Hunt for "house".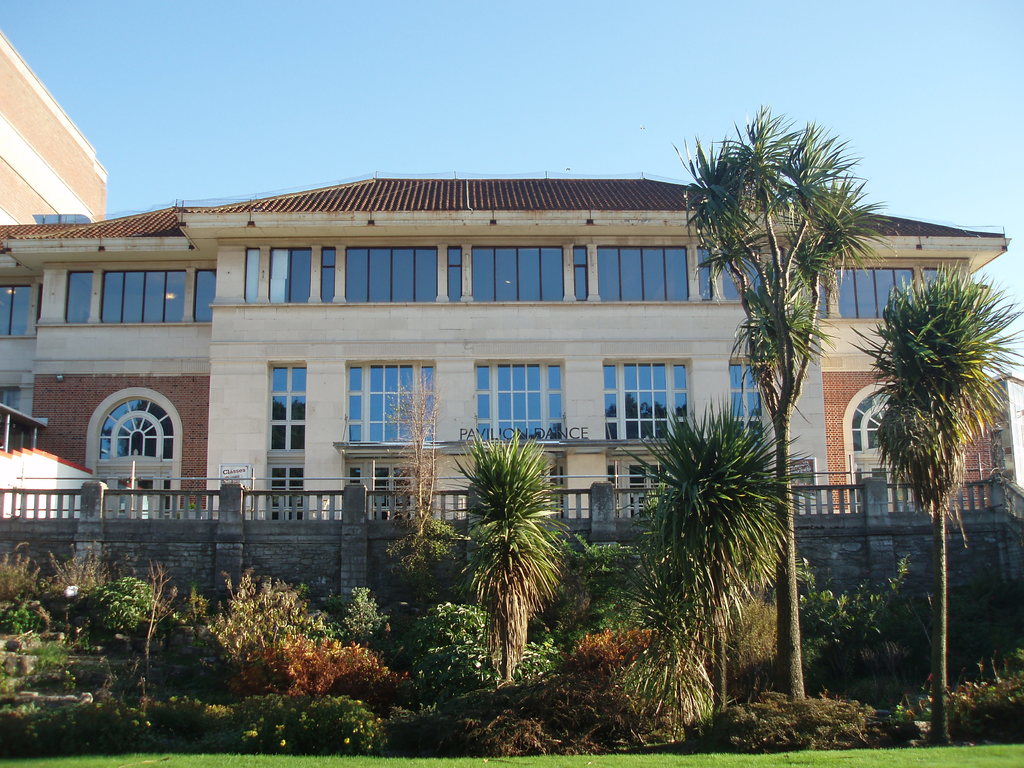
Hunted down at x1=0, y1=133, x2=876, y2=666.
